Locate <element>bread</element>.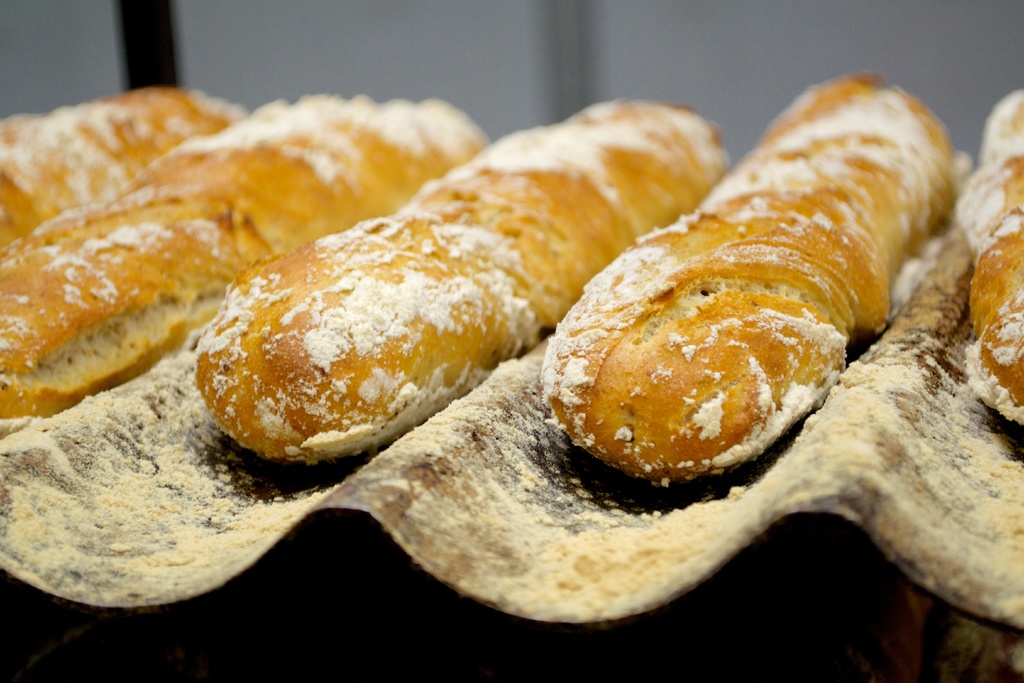
Bounding box: crop(538, 67, 958, 474).
